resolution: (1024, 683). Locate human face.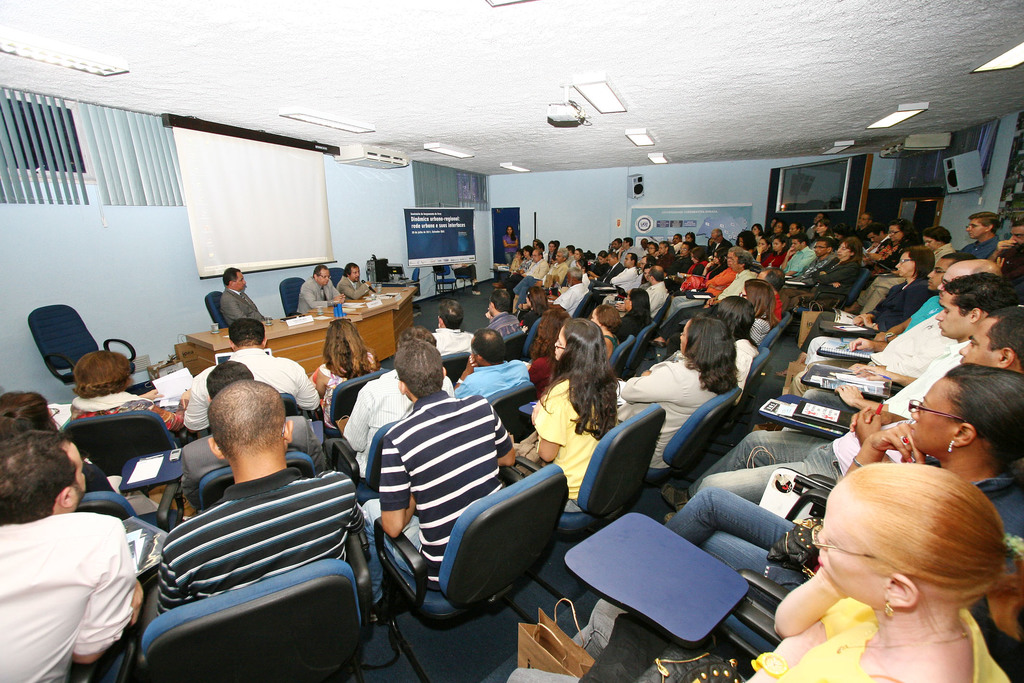
814, 215, 826, 222.
